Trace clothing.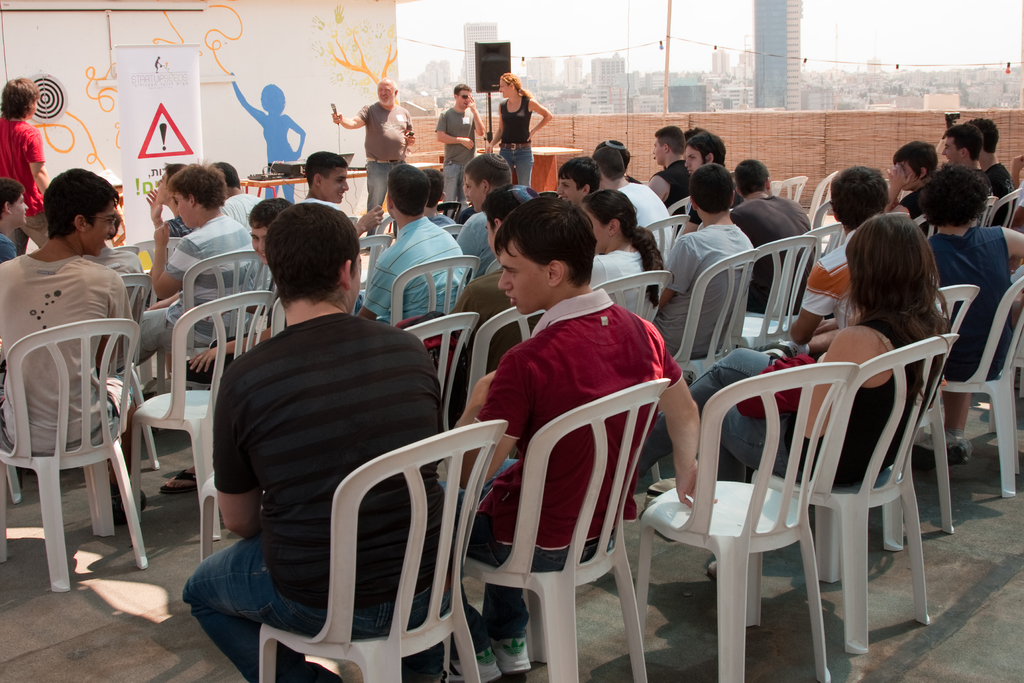
Traced to select_region(908, 193, 938, 236).
